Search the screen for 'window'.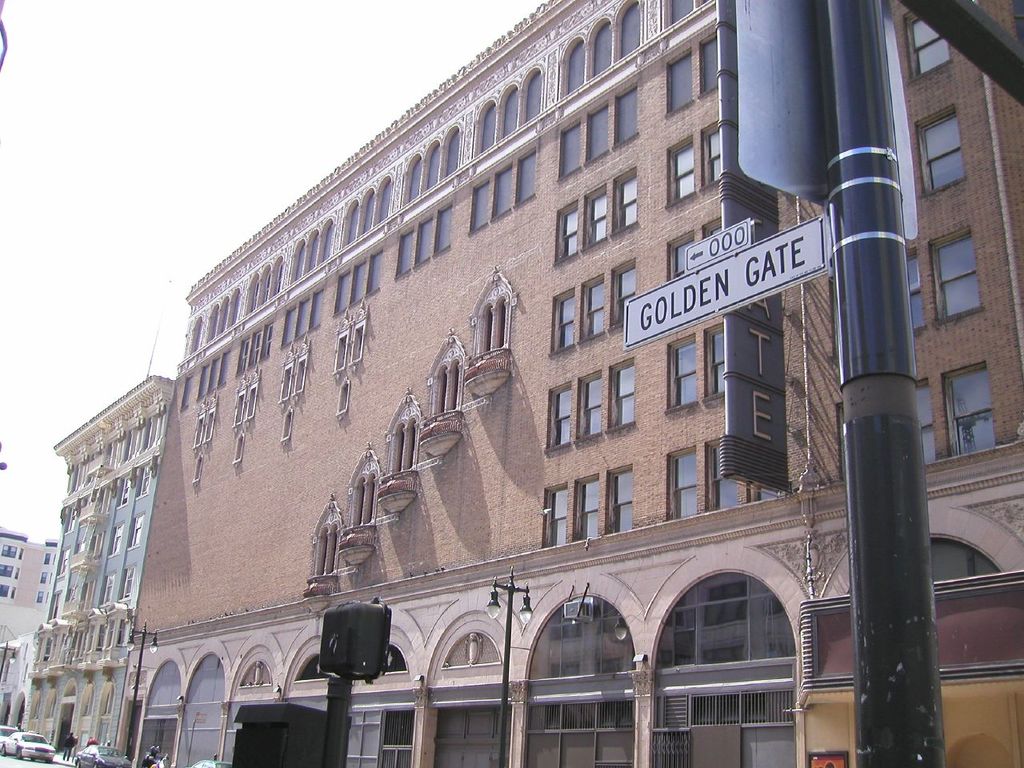
Found at left=653, top=683, right=797, bottom=767.
